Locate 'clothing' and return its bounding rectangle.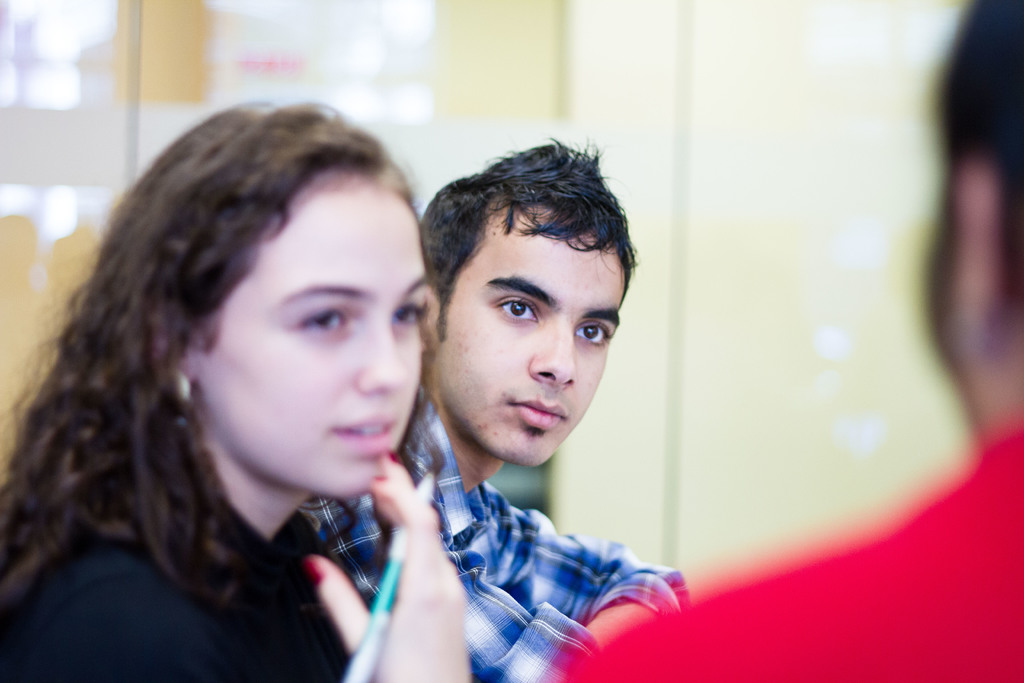
pyautogui.locateOnScreen(0, 478, 348, 682).
